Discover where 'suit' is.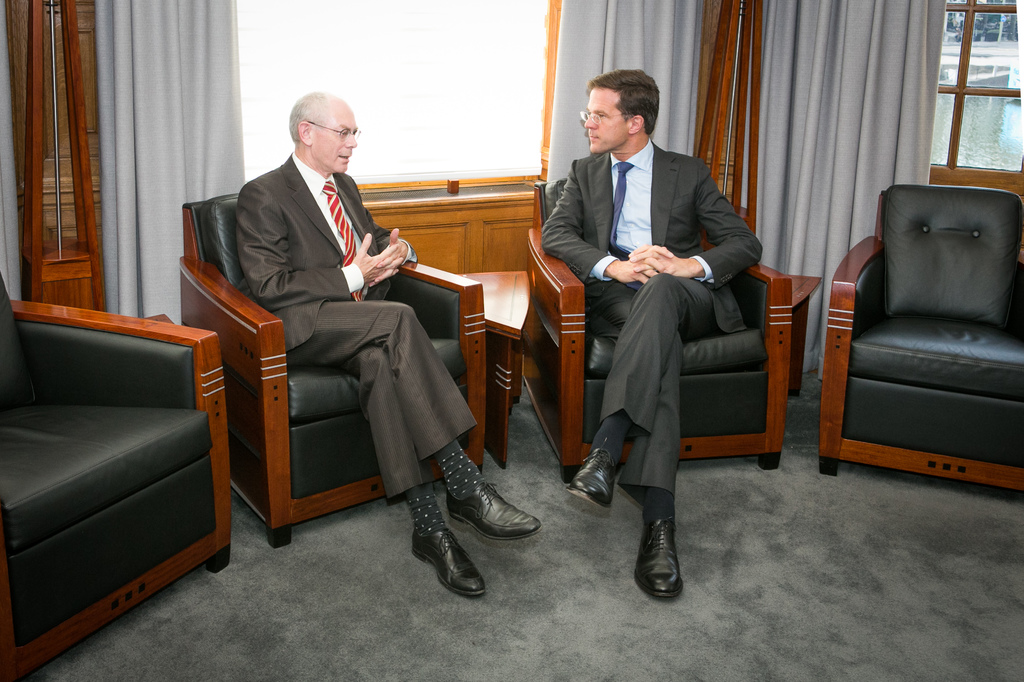
Discovered at crop(235, 151, 481, 493).
